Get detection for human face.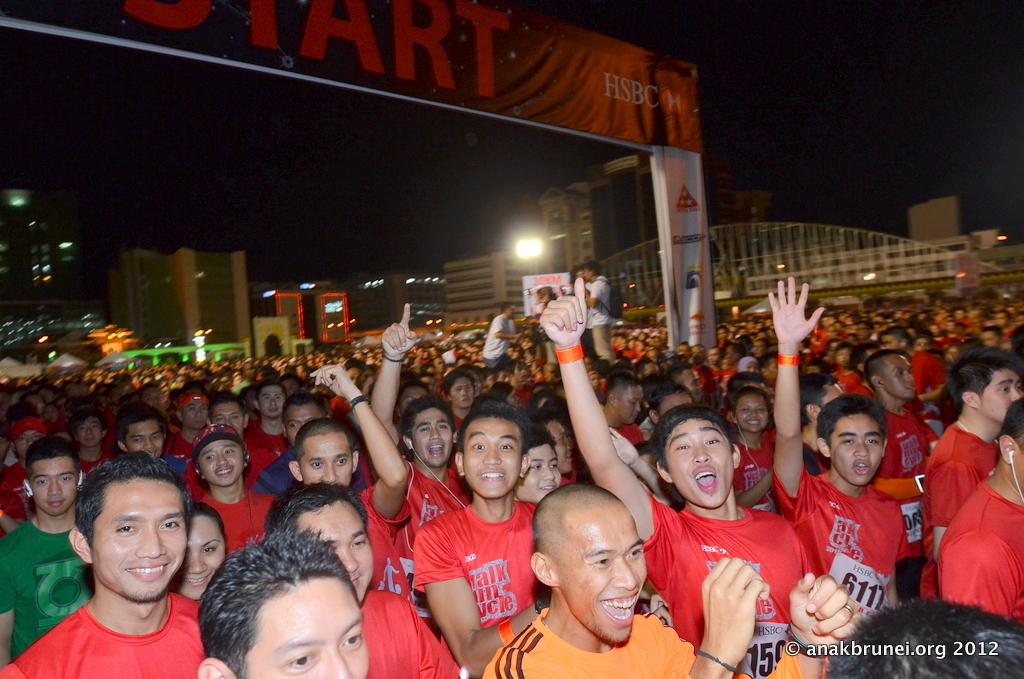
Detection: detection(300, 431, 351, 484).
